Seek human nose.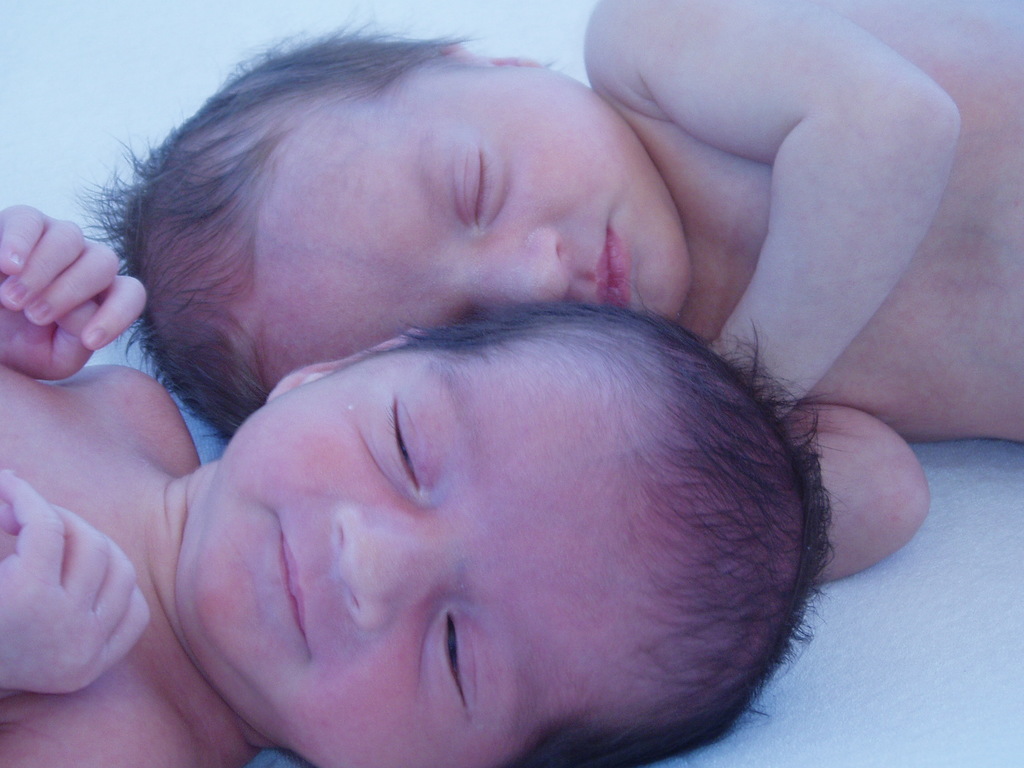
(left=460, top=227, right=572, bottom=307).
